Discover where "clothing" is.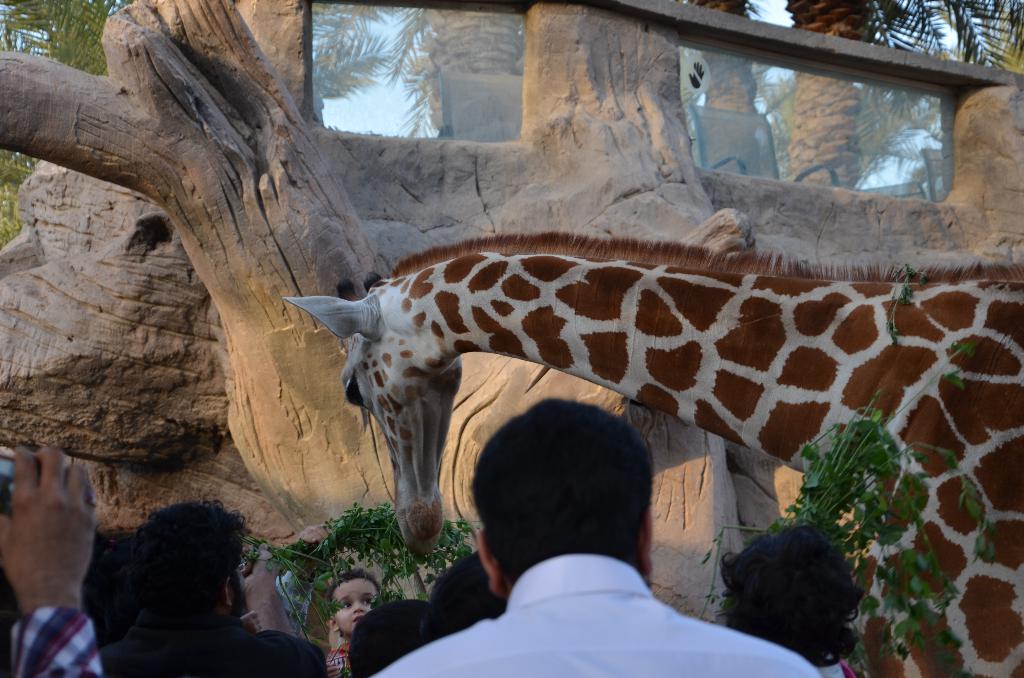
Discovered at crop(1, 599, 107, 677).
